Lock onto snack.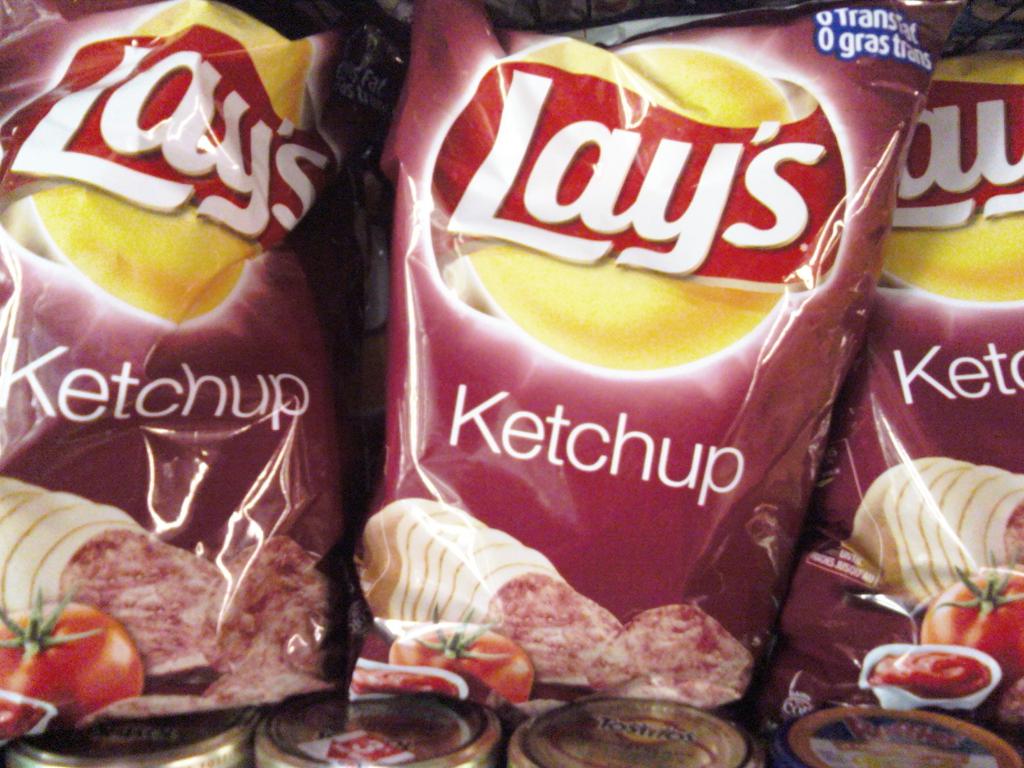
Locked: <box>345,0,964,726</box>.
